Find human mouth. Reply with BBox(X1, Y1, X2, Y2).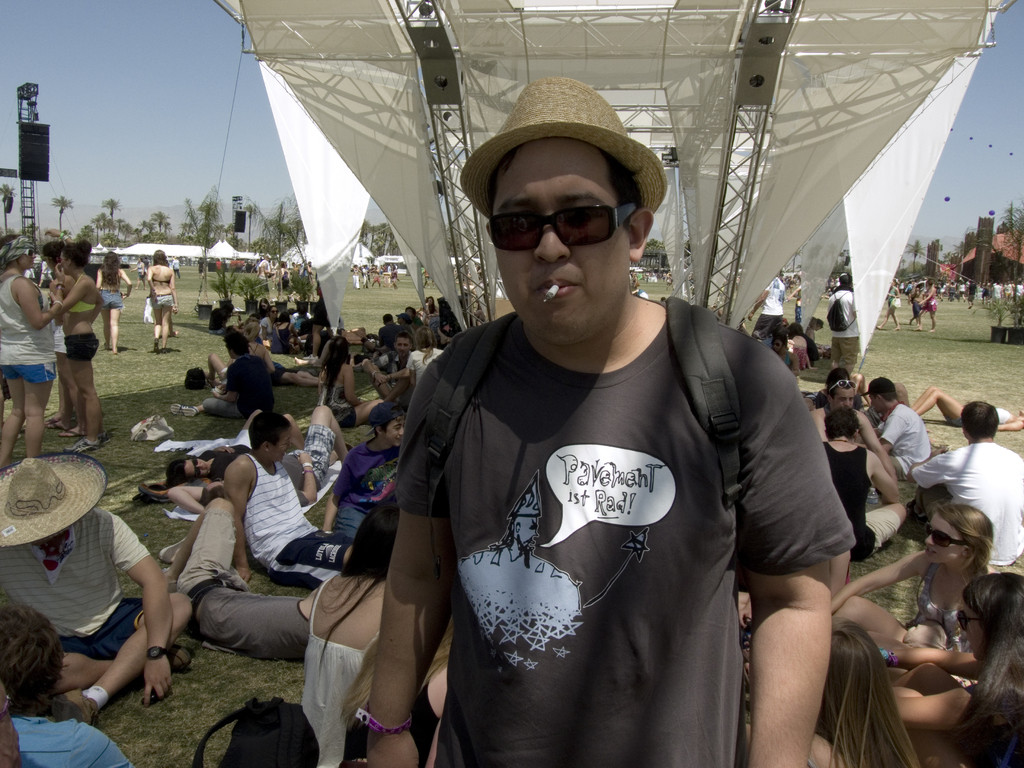
BBox(530, 270, 582, 301).
